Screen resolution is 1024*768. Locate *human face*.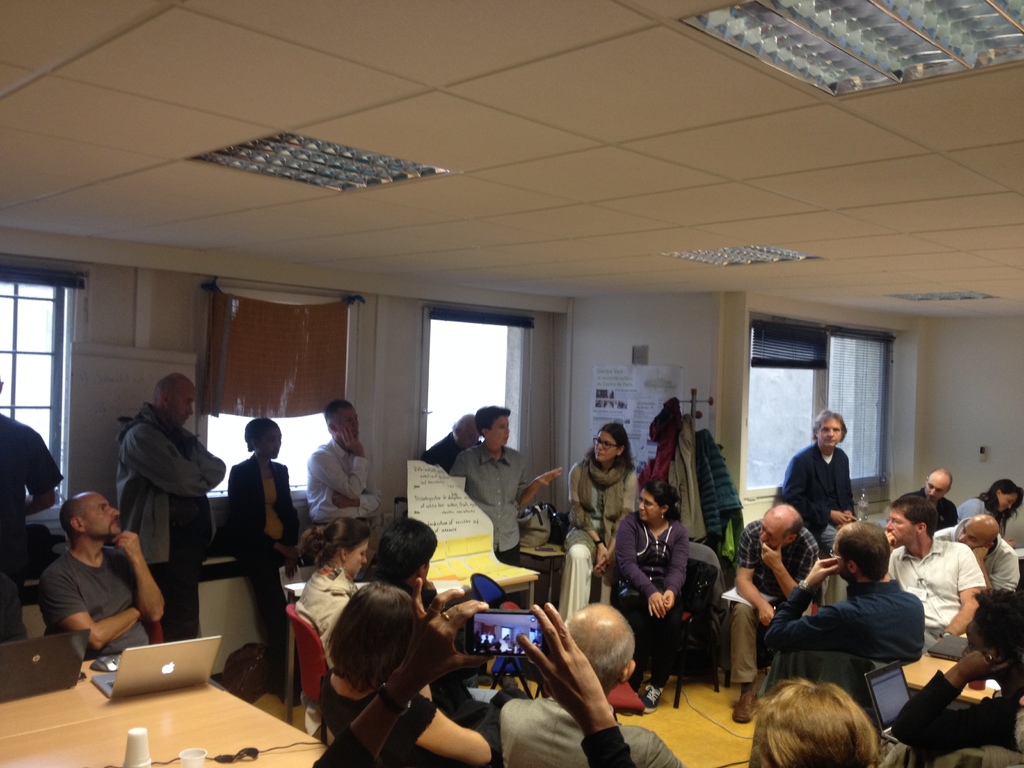
820 419 844 449.
